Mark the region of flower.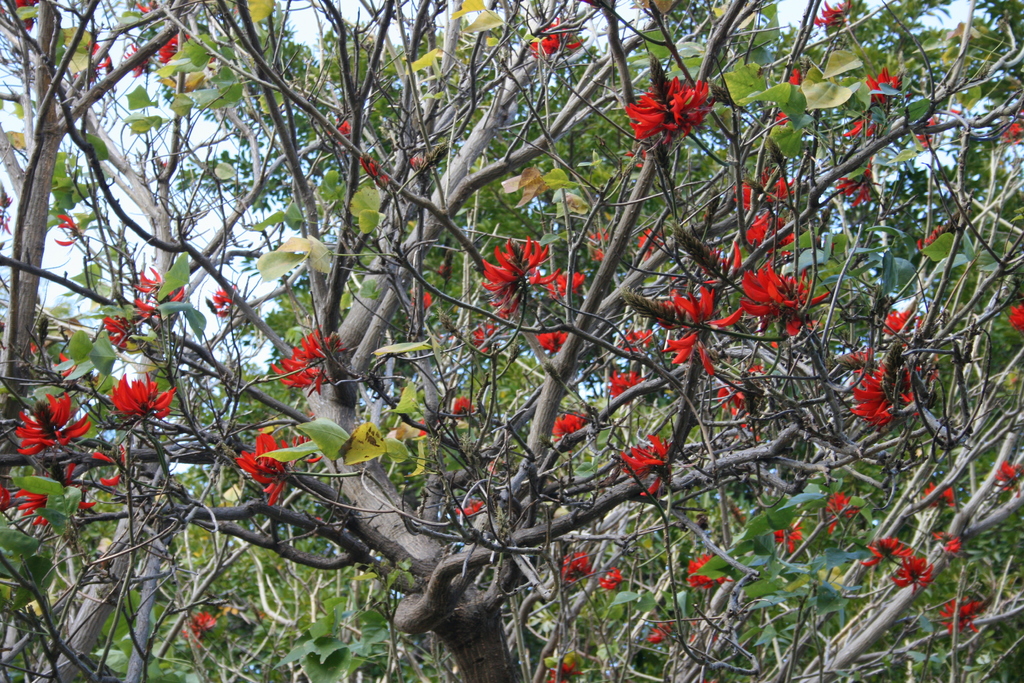
Region: [left=136, top=264, right=195, bottom=324].
